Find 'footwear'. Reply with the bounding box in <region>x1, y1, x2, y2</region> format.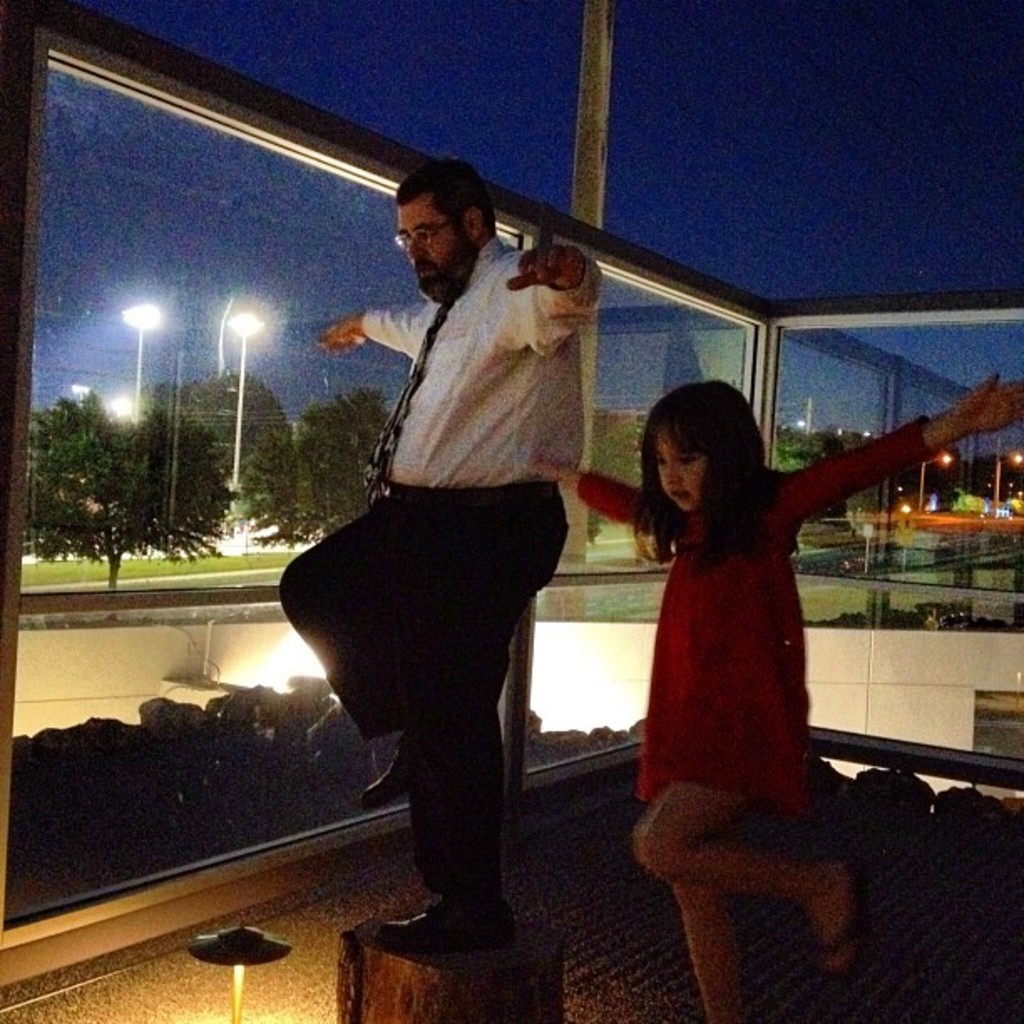
<region>801, 855, 867, 991</region>.
